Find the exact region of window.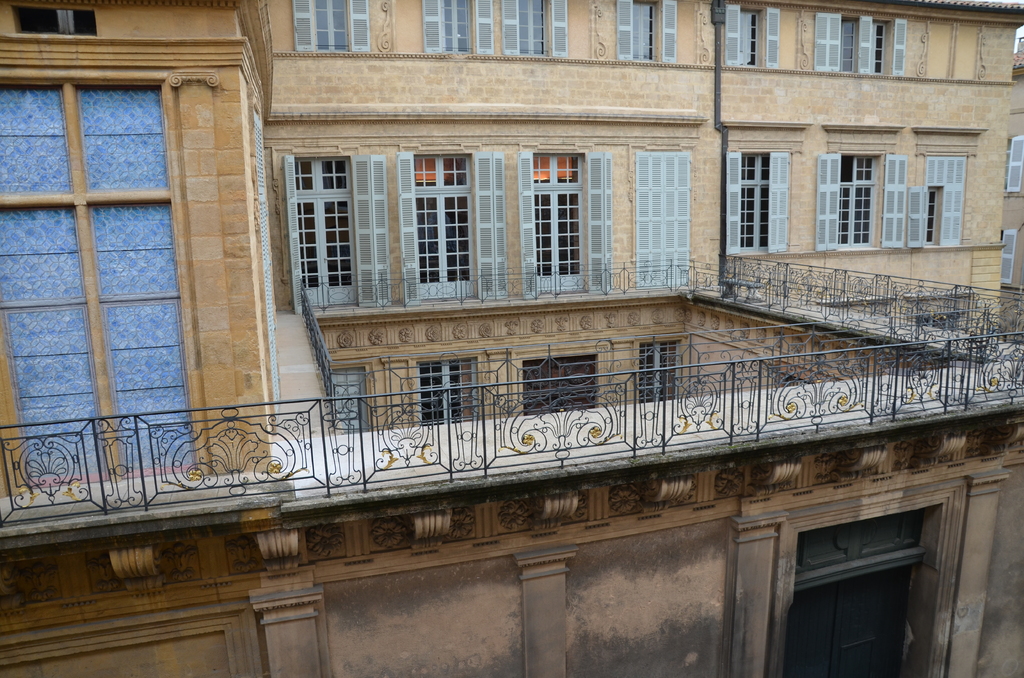
Exact region: <bbox>394, 151, 498, 305</bbox>.
